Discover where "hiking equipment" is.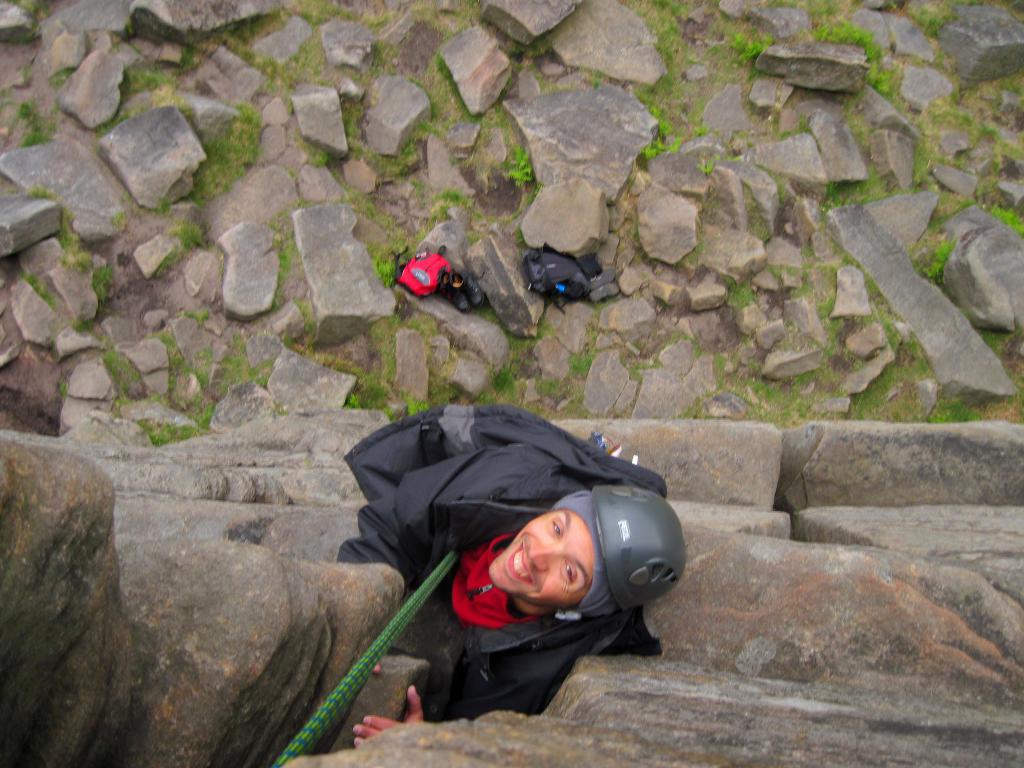
Discovered at 514,230,605,324.
